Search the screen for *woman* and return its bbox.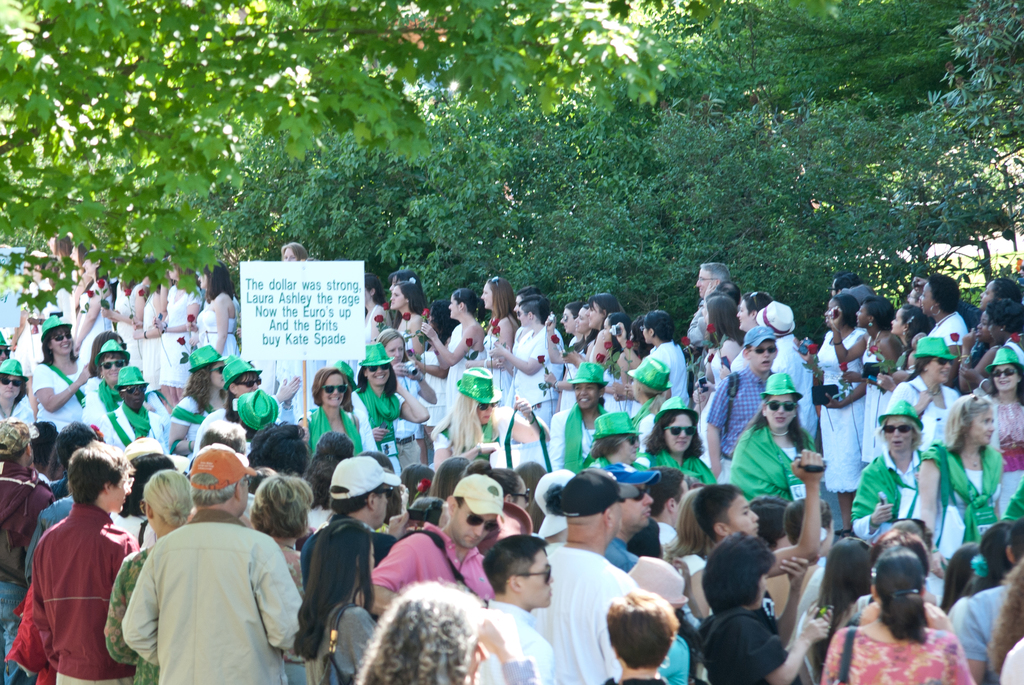
Found: 90,334,132,439.
